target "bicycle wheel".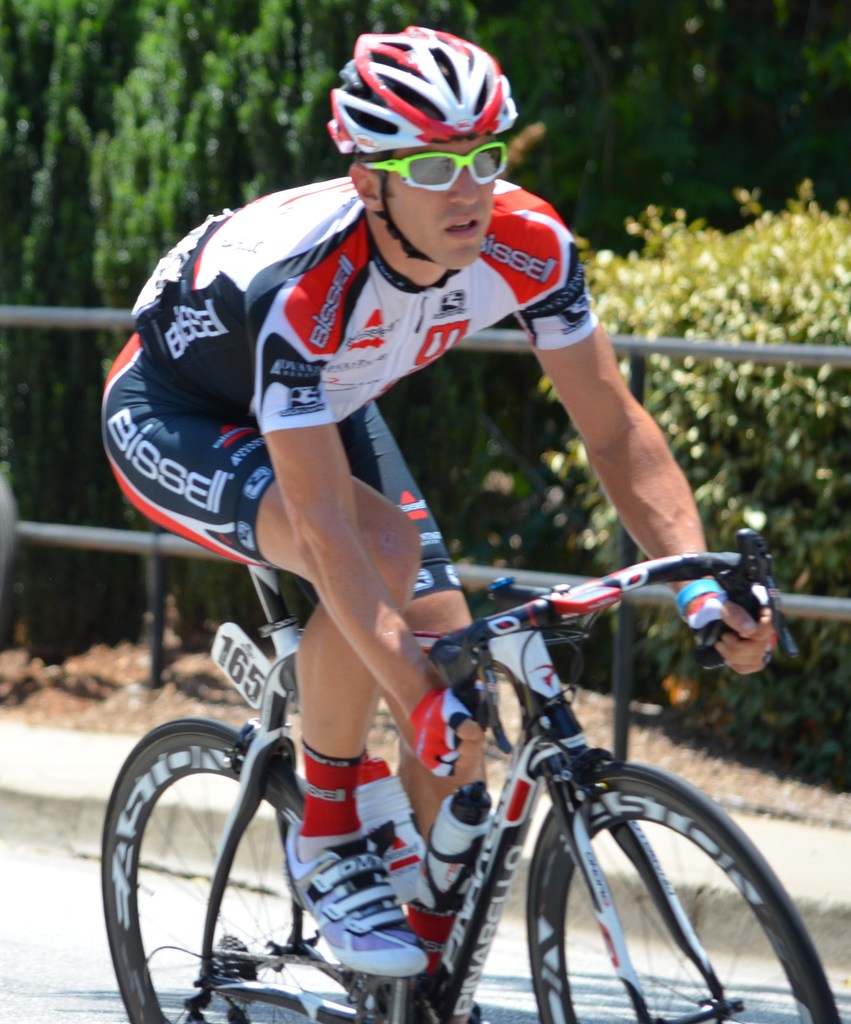
Target region: Rect(126, 721, 330, 1018).
